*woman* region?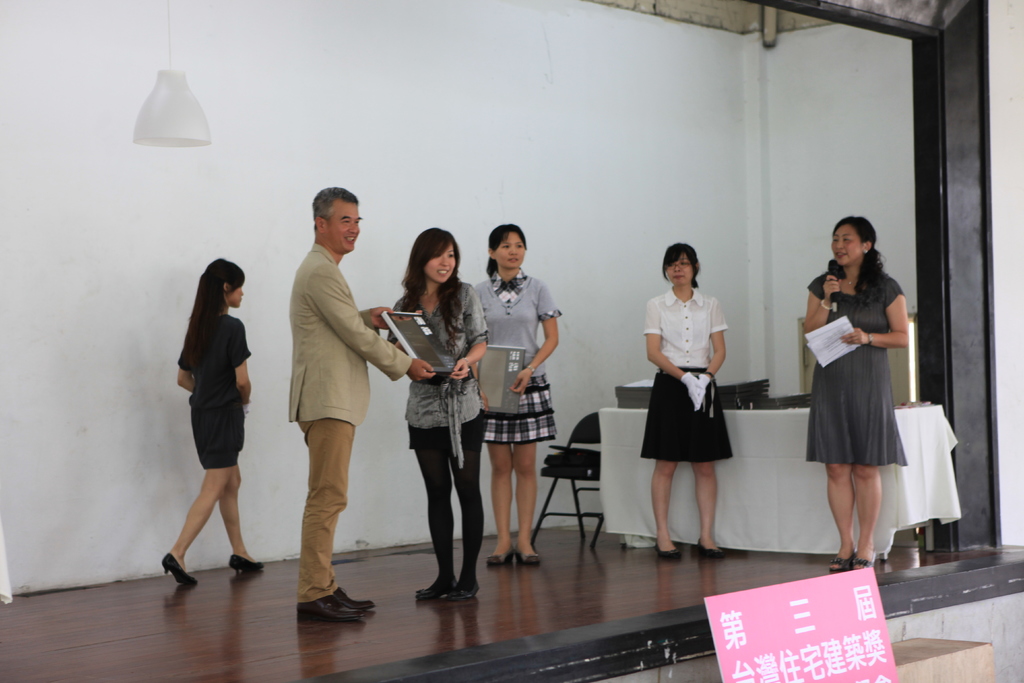
164,258,264,588
